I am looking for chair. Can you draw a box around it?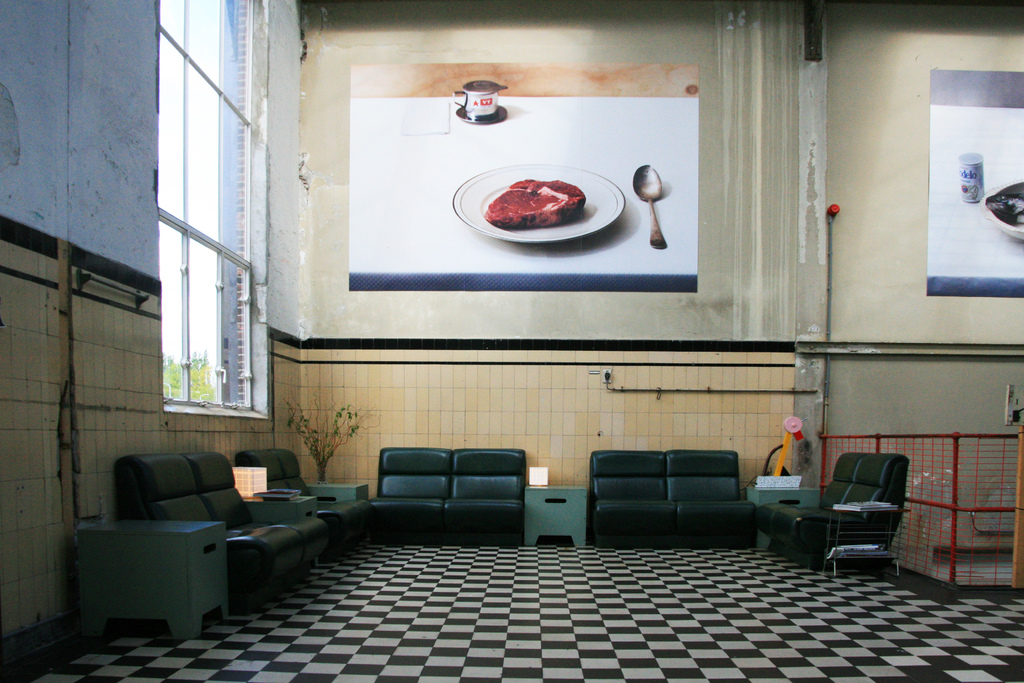
Sure, the bounding box is <region>756, 447, 877, 547</region>.
